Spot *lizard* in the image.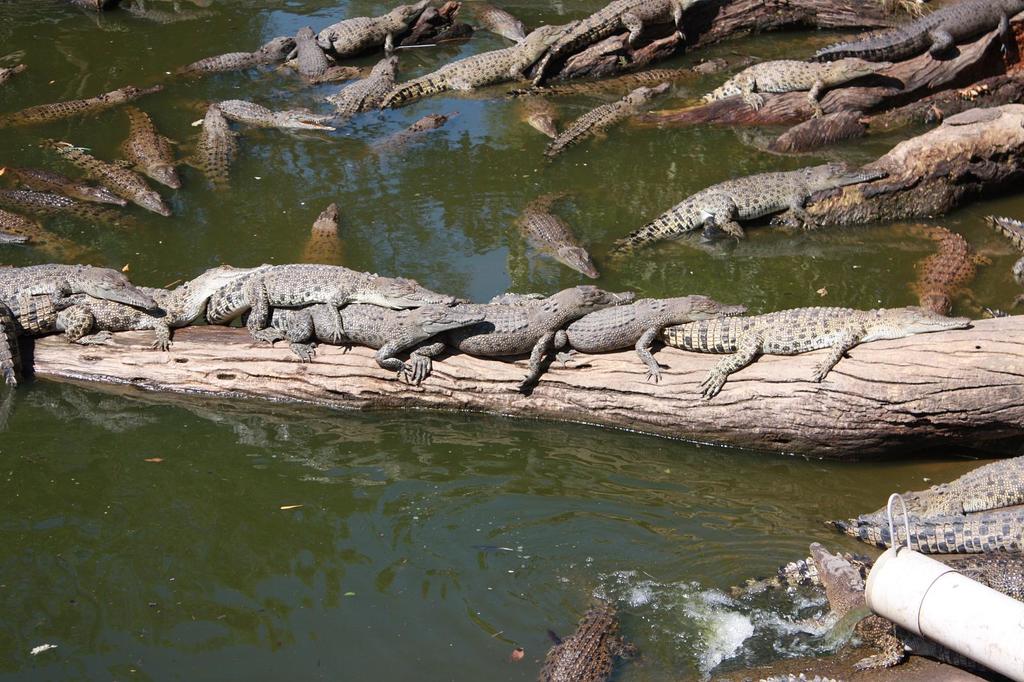
*lizard* found at BBox(0, 268, 153, 315).
